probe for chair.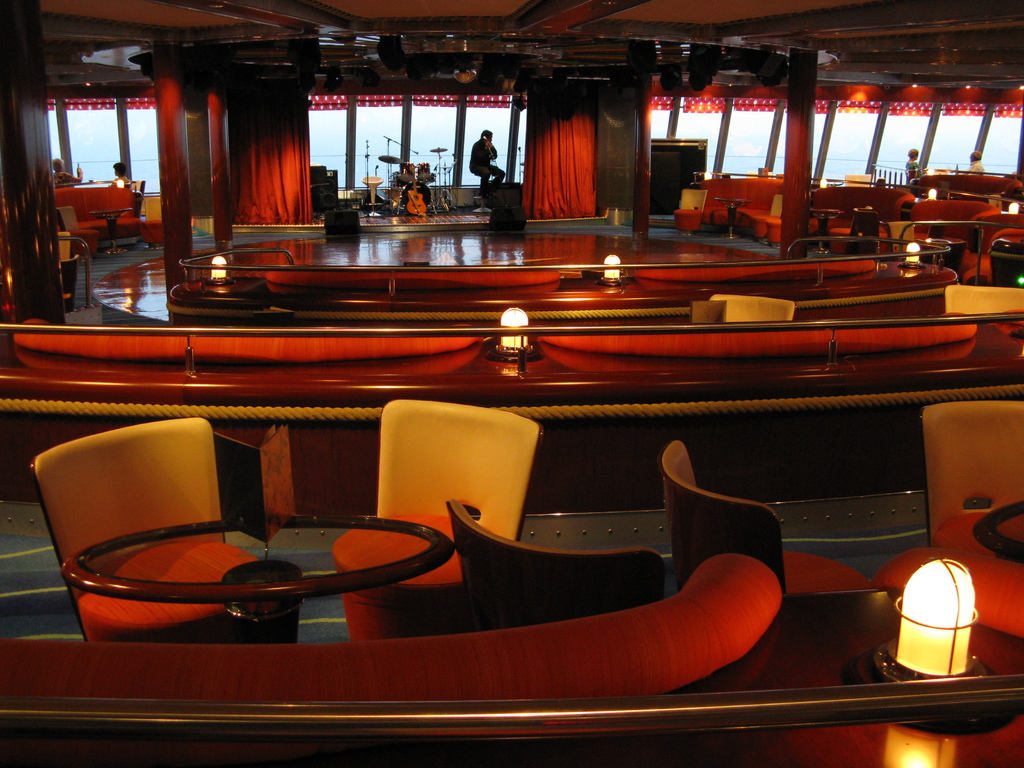
Probe result: x1=19 y1=382 x2=326 y2=673.
